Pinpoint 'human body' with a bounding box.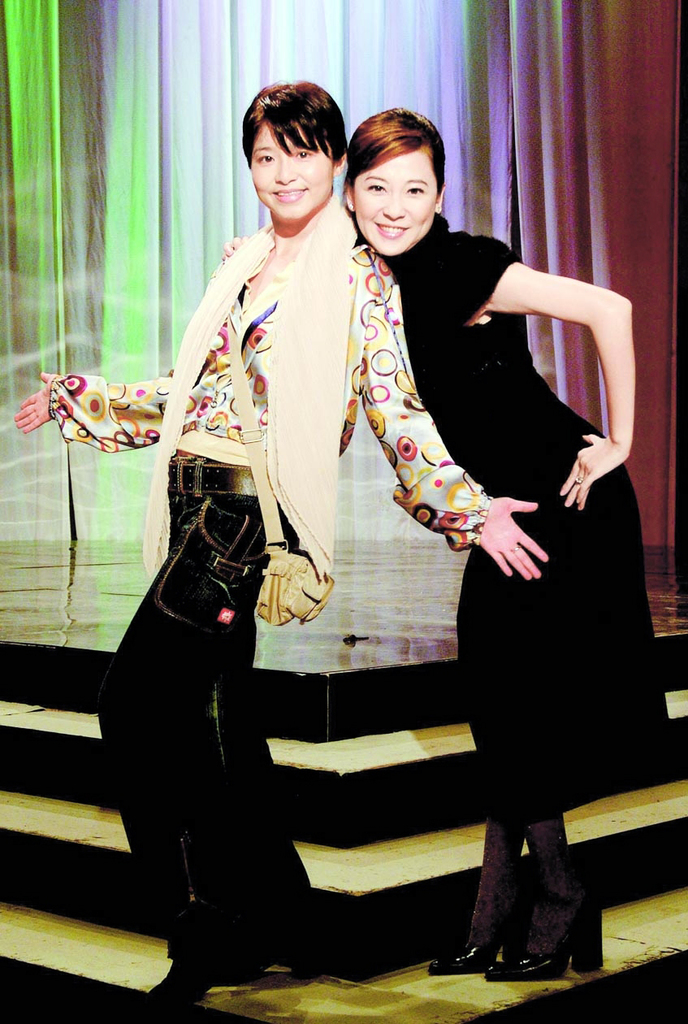
[115, 59, 545, 948].
